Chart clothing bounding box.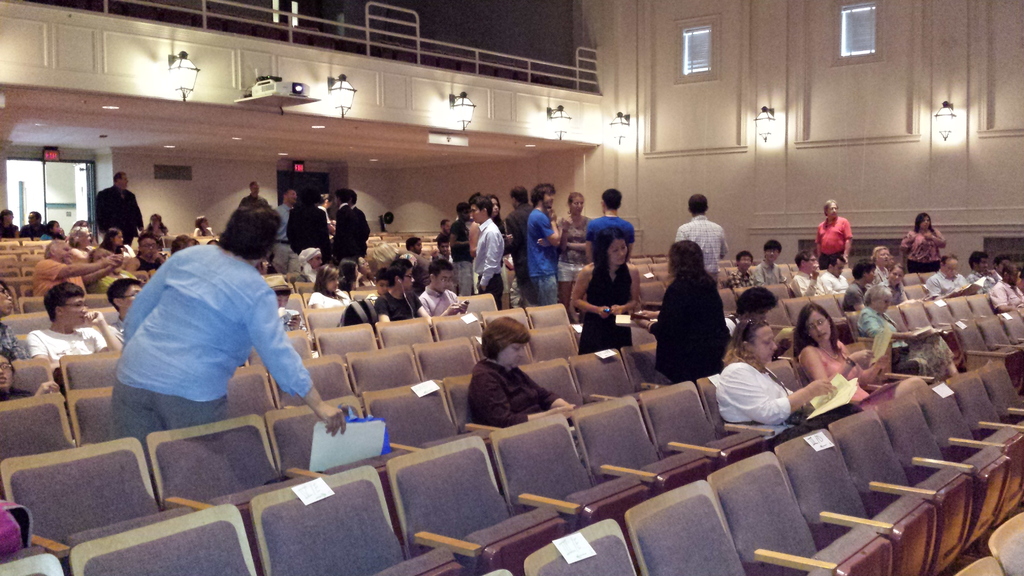
Charted: box(653, 288, 725, 384).
